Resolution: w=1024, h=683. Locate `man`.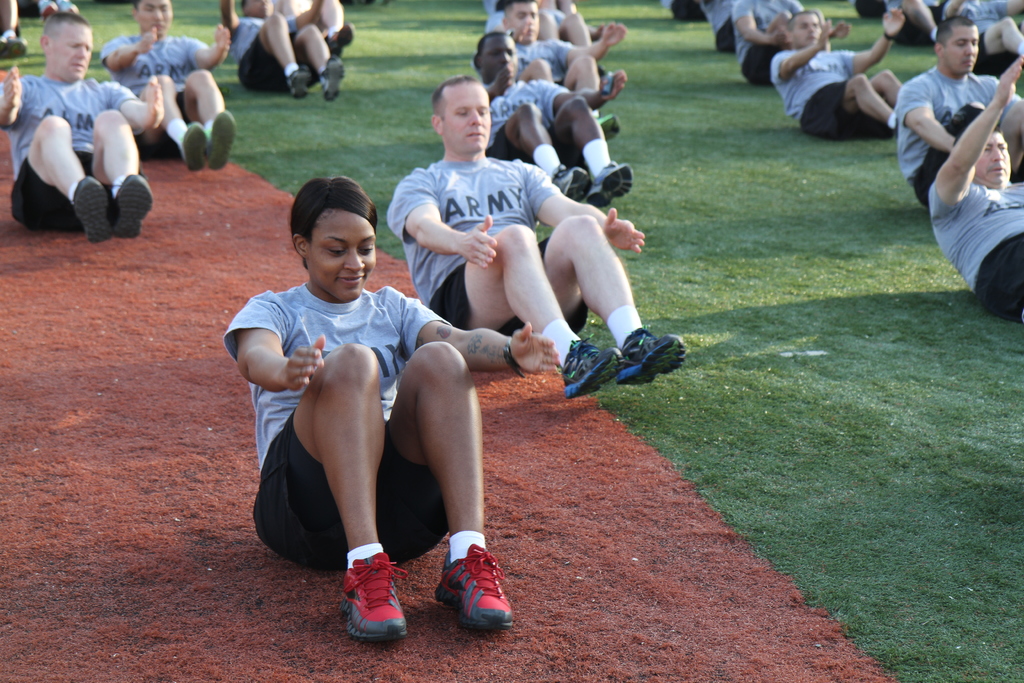
bbox=(386, 90, 643, 393).
